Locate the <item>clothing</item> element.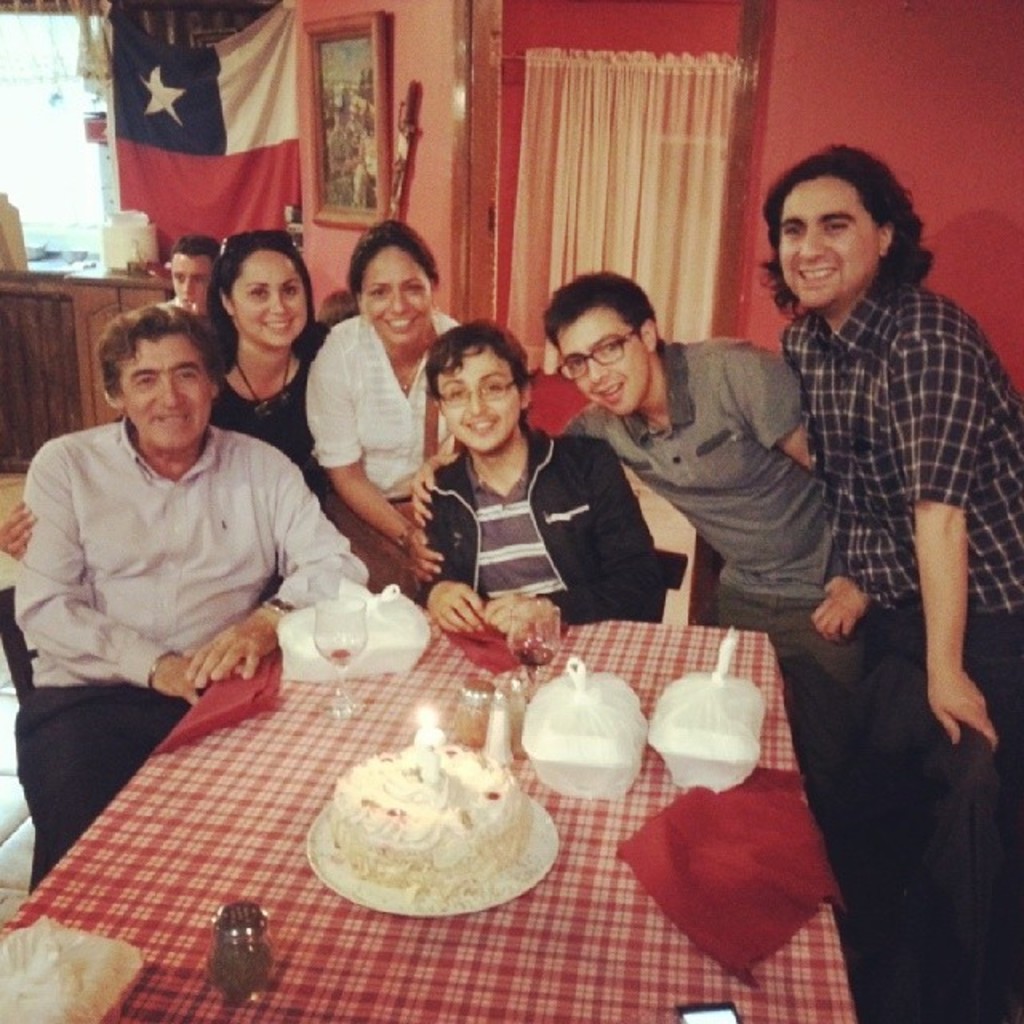
Element bbox: [x1=309, y1=318, x2=483, y2=594].
